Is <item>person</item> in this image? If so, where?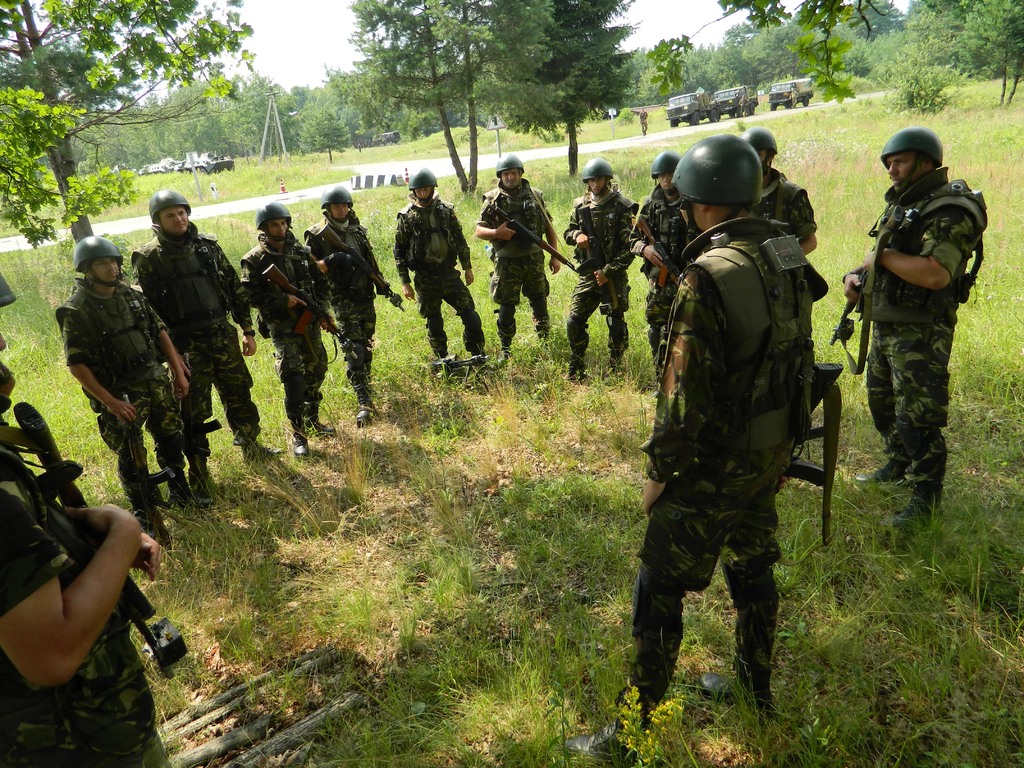
Yes, at 0,267,163,767.
